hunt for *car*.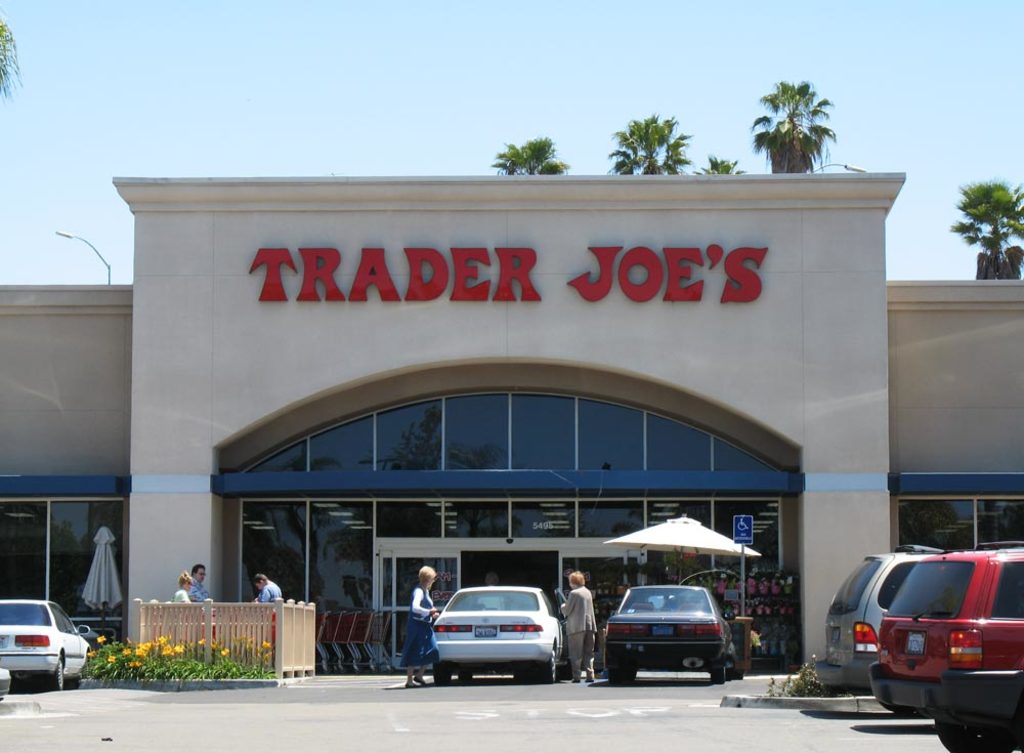
Hunted down at 0, 662, 10, 694.
